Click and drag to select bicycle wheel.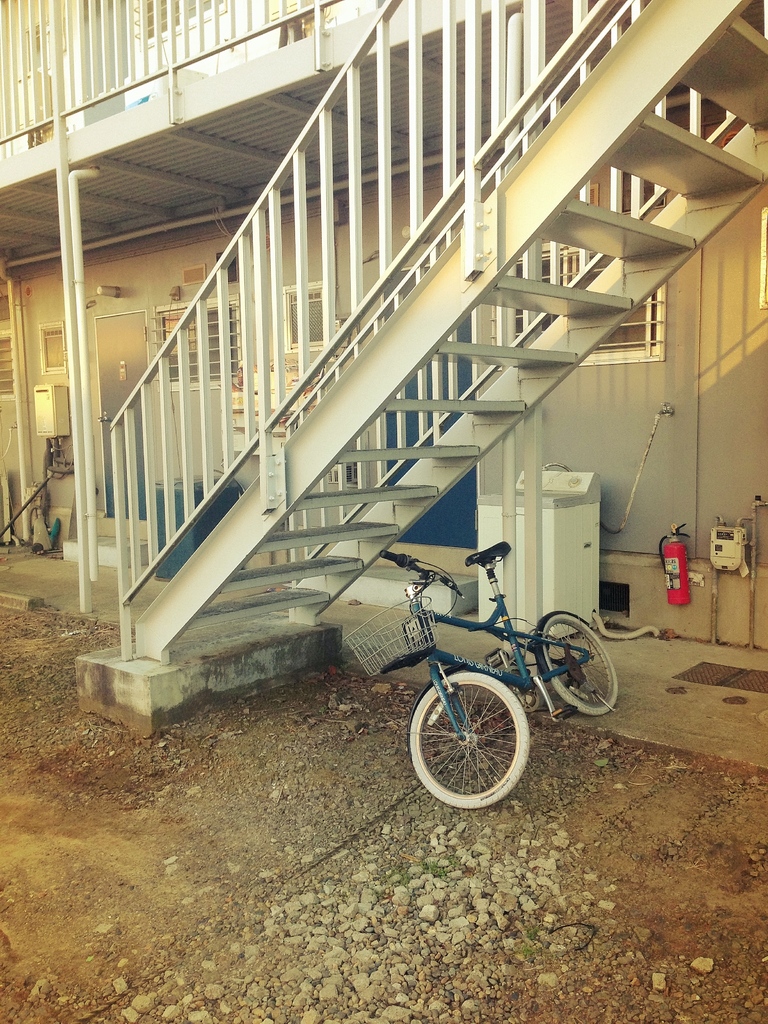
Selection: left=532, top=606, right=620, bottom=713.
